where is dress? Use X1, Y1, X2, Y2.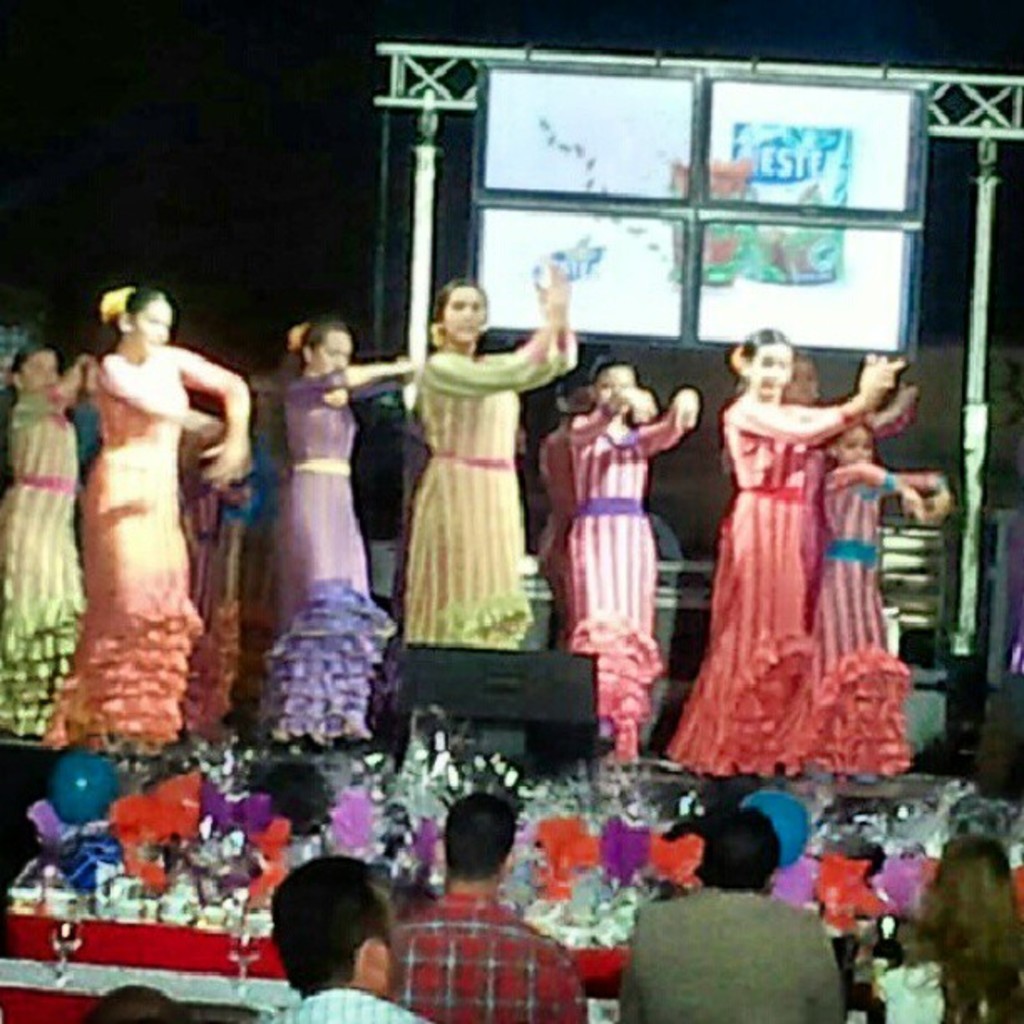
52, 346, 246, 743.
